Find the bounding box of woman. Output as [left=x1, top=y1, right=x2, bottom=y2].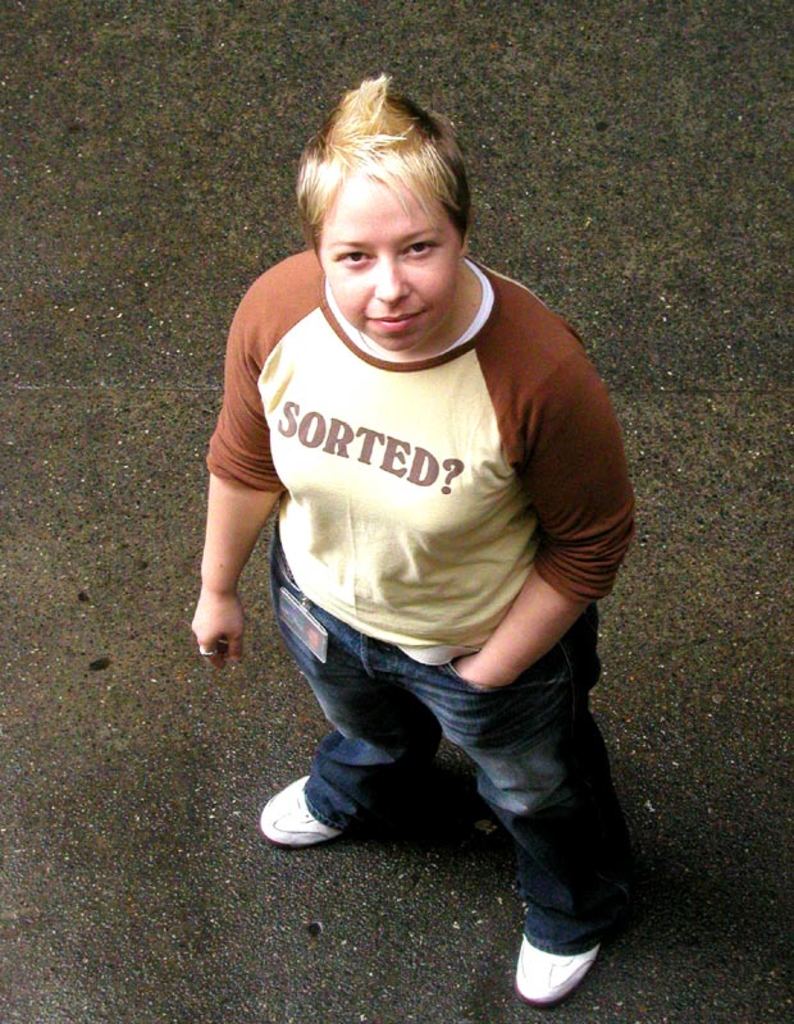
[left=190, top=63, right=648, bottom=993].
